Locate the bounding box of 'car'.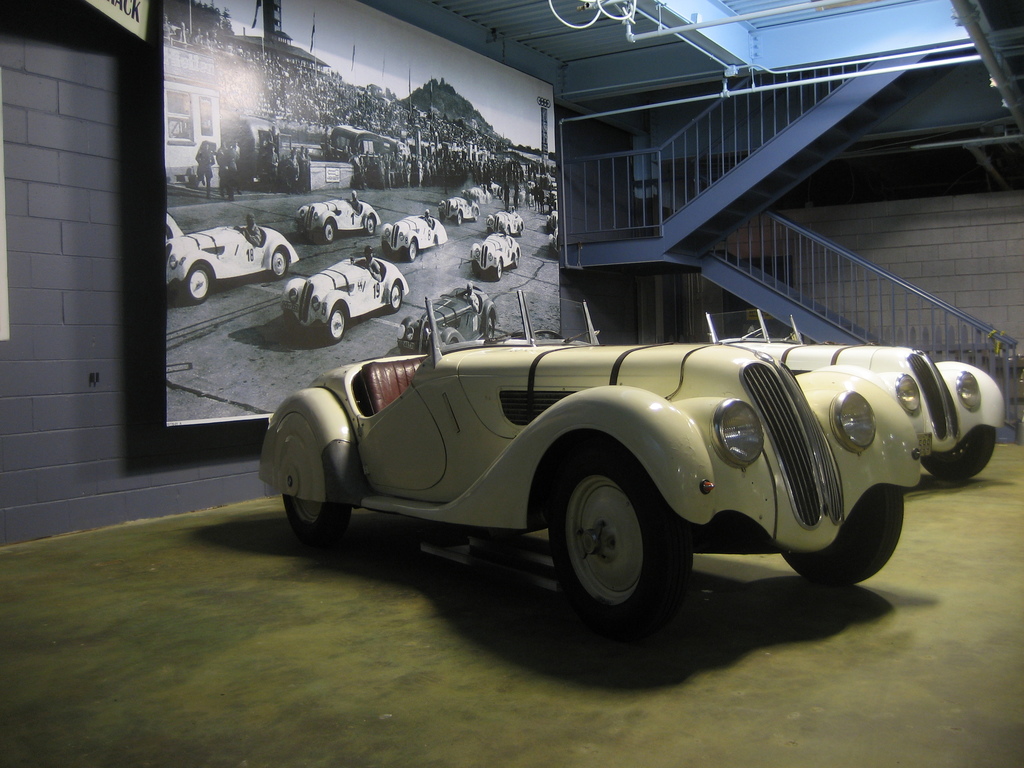
Bounding box: bbox=[287, 253, 417, 335].
